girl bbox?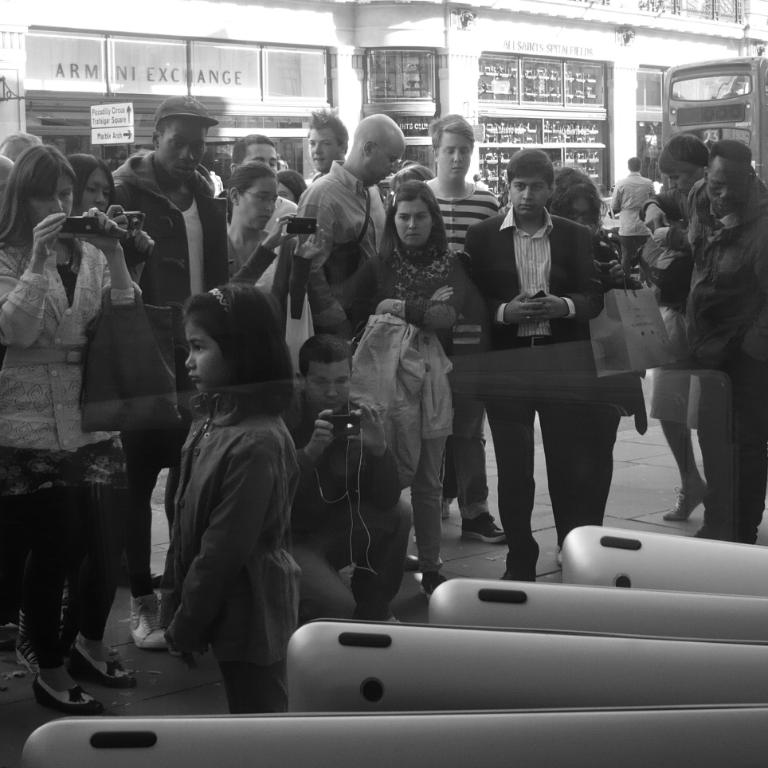
<bbox>0, 145, 141, 717</bbox>
